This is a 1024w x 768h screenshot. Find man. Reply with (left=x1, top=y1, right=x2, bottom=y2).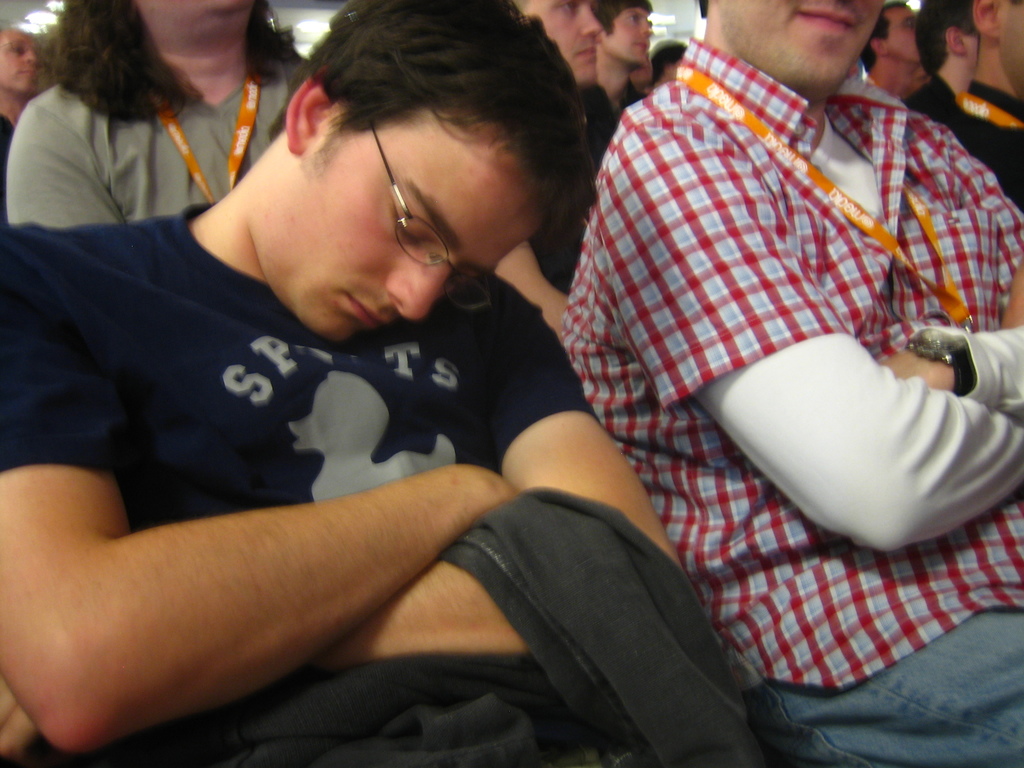
(left=942, top=0, right=1023, bottom=209).
